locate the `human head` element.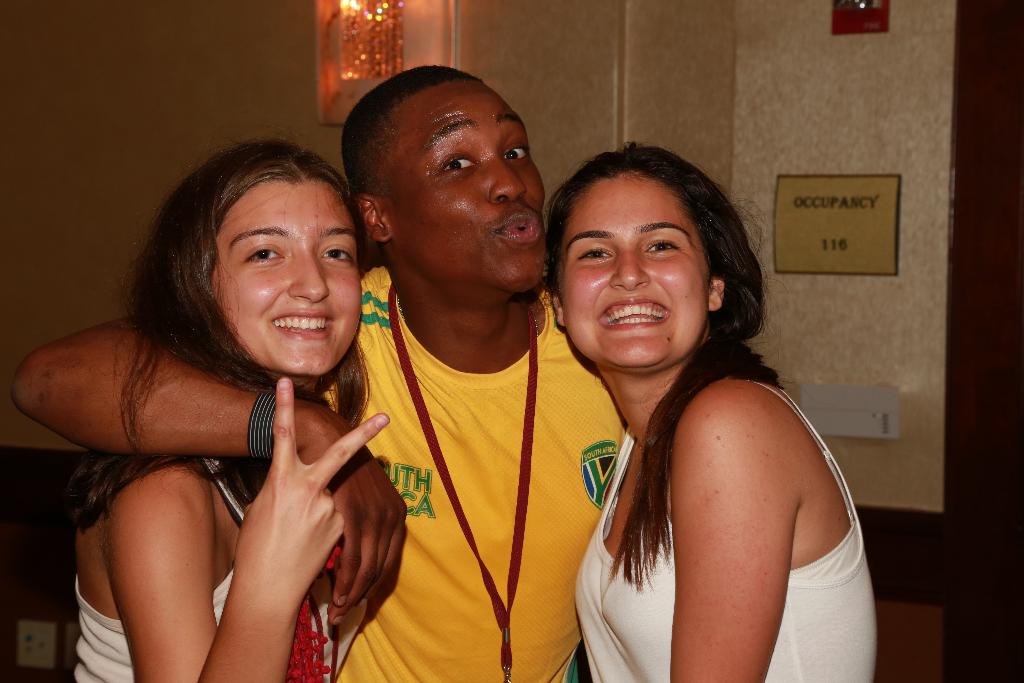
Element bbox: 560/154/755/344.
